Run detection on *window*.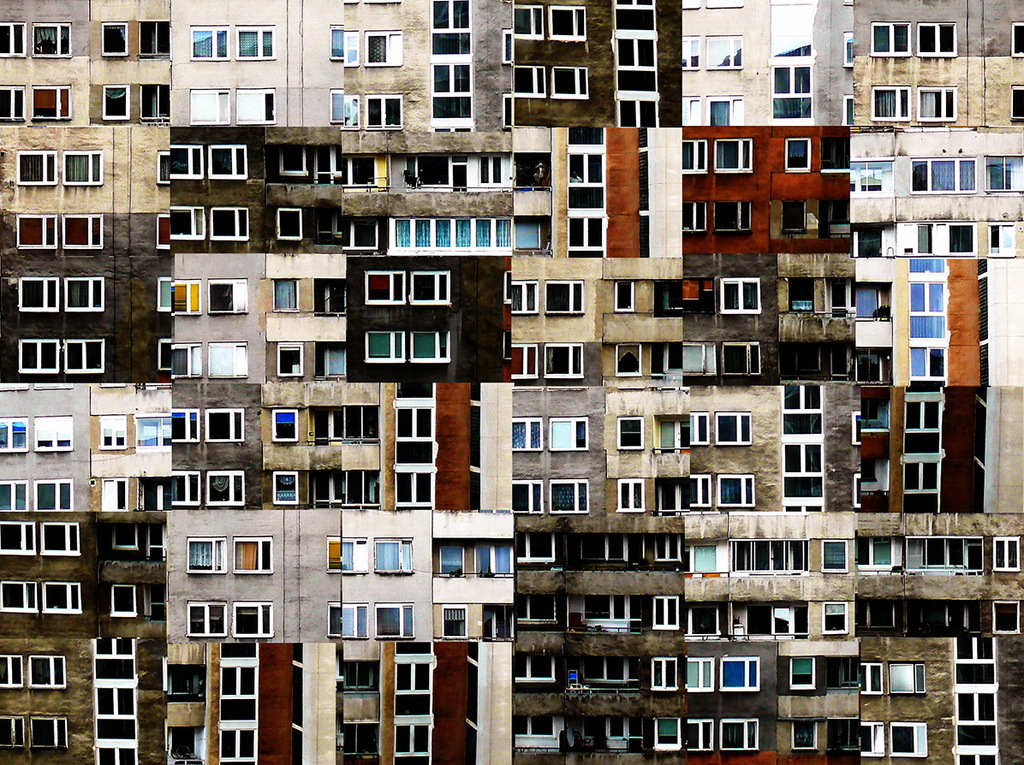
Result: left=514, top=212, right=552, bottom=258.
